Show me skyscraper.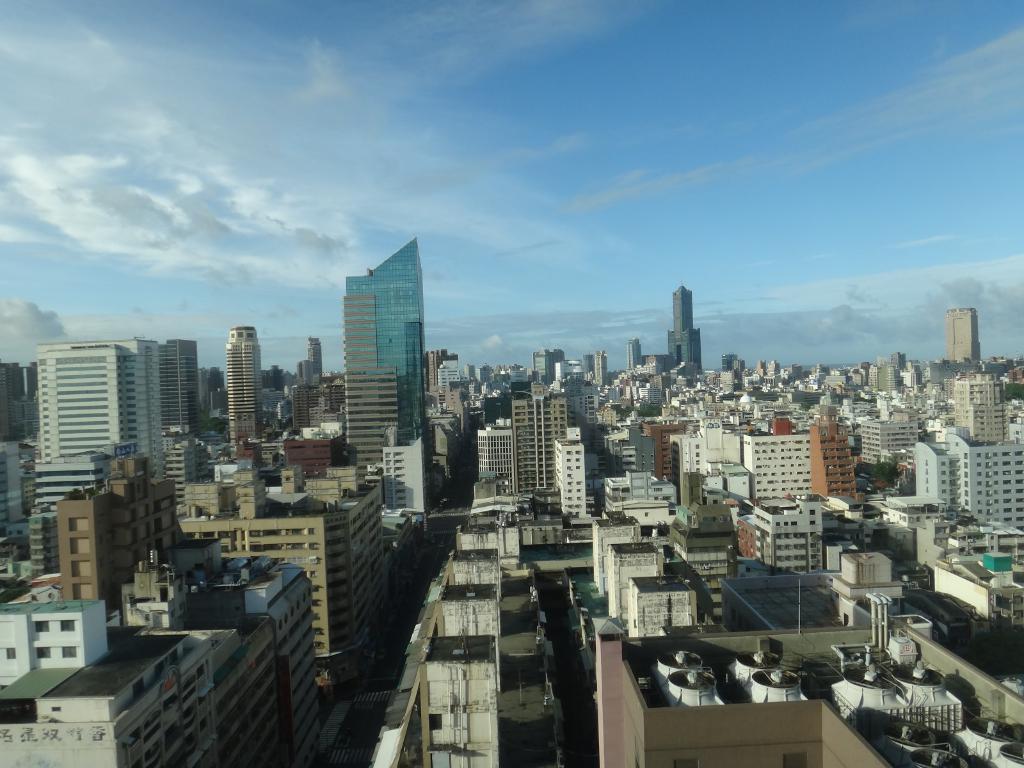
skyscraper is here: box(442, 358, 463, 403).
